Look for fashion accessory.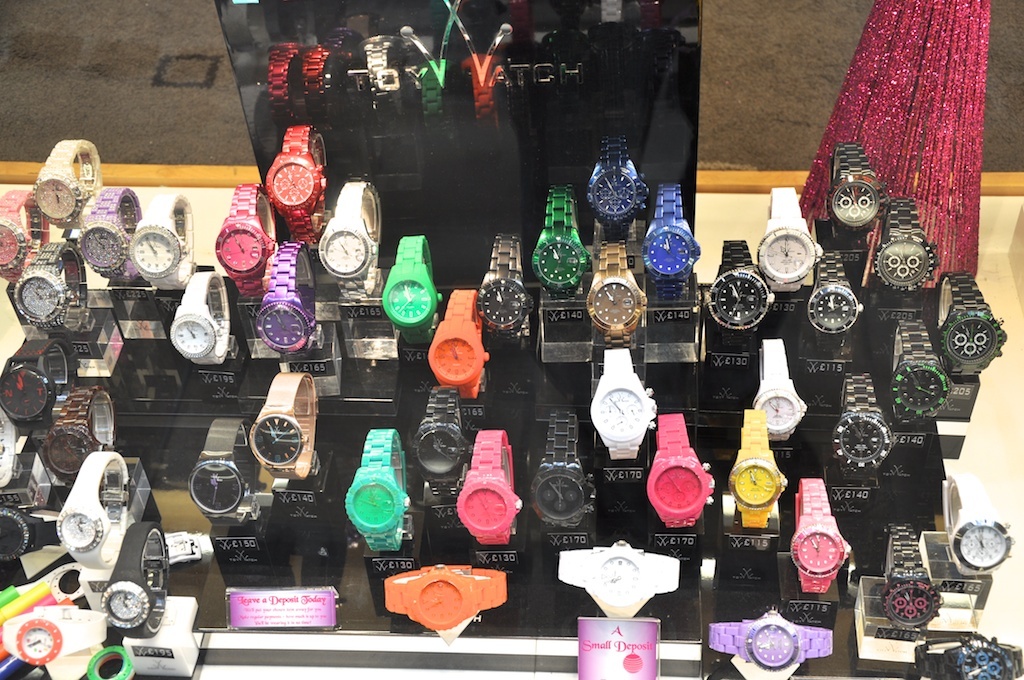
Found: 130:185:196:287.
